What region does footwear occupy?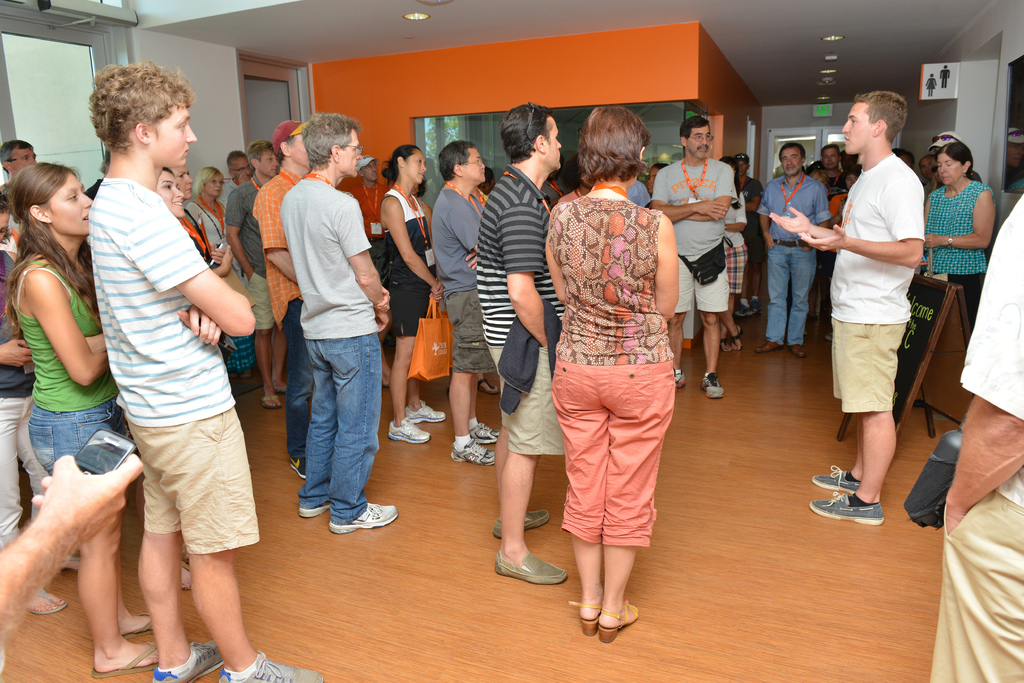
region(747, 305, 762, 318).
